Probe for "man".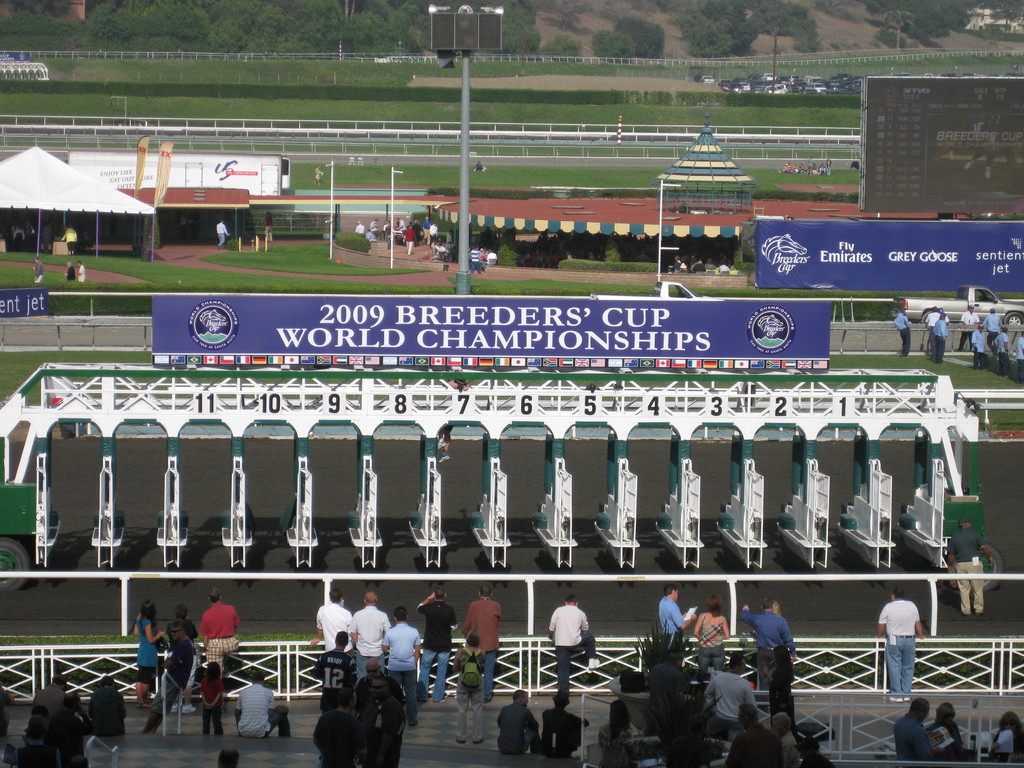
Probe result: pyautogui.locateOnScreen(644, 650, 689, 712).
